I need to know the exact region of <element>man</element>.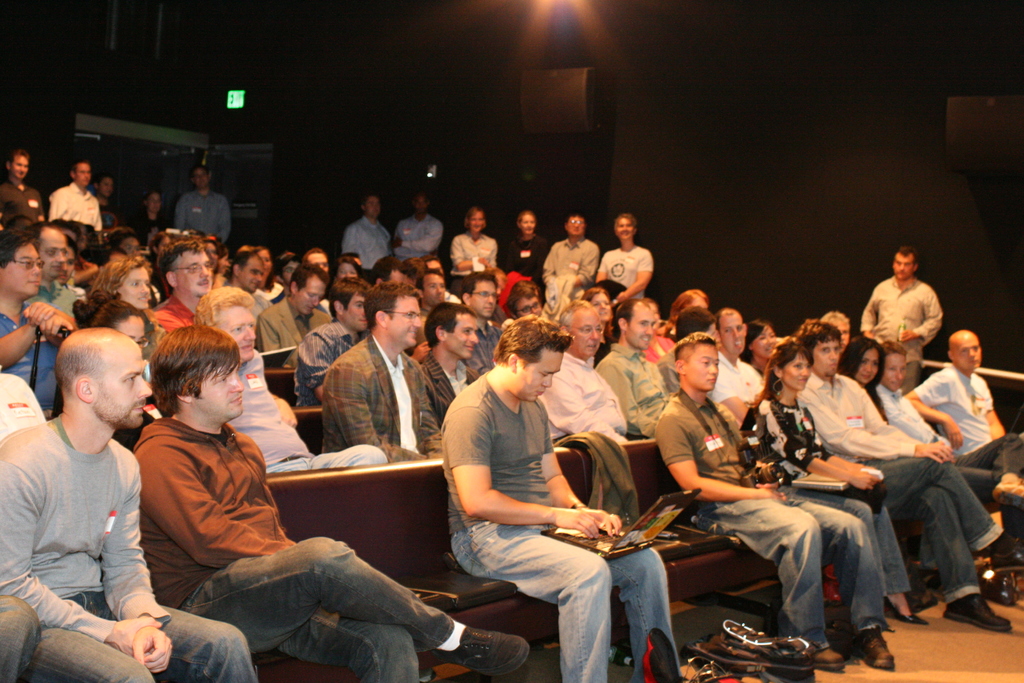
Region: [x1=904, y1=324, x2=1023, y2=538].
